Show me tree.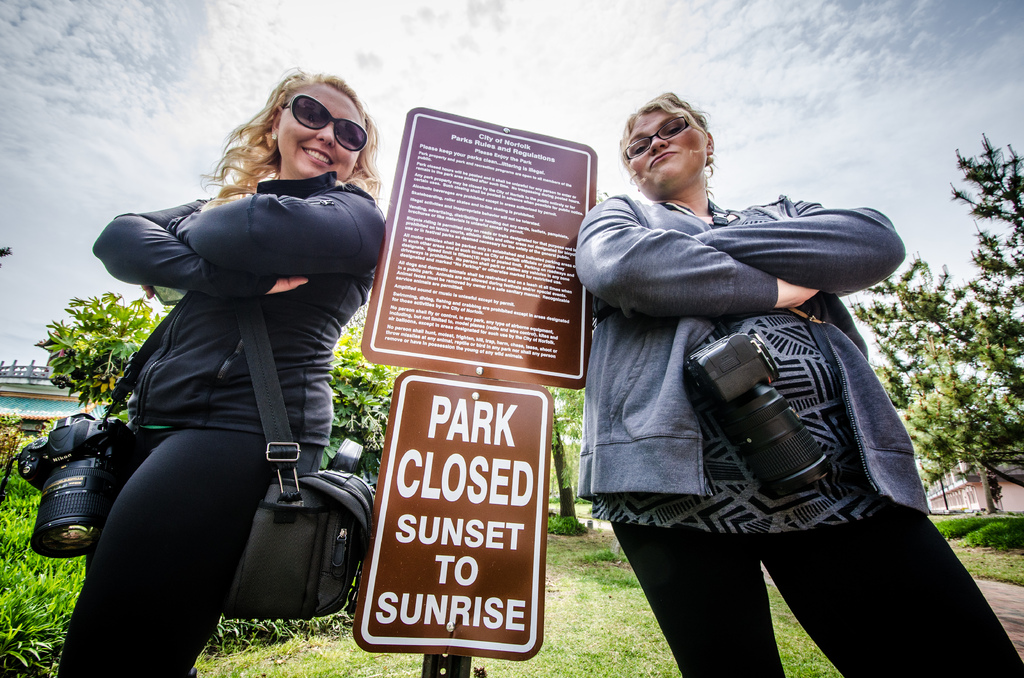
tree is here: 852/127/1023/527.
